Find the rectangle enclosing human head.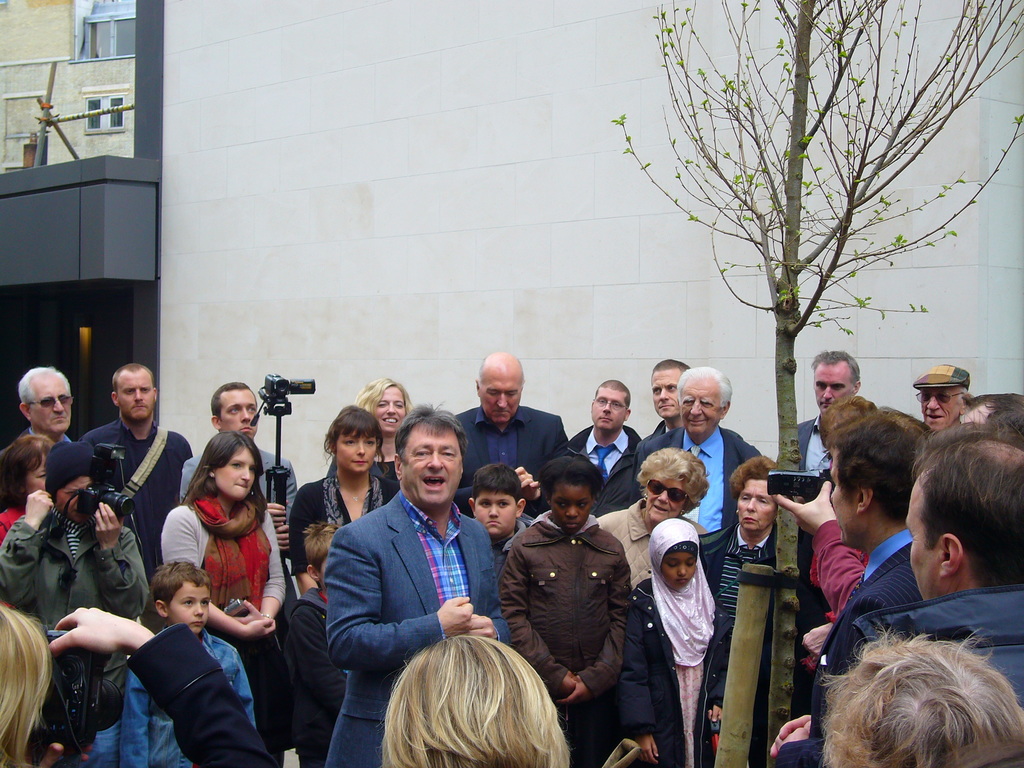
475, 348, 524, 426.
